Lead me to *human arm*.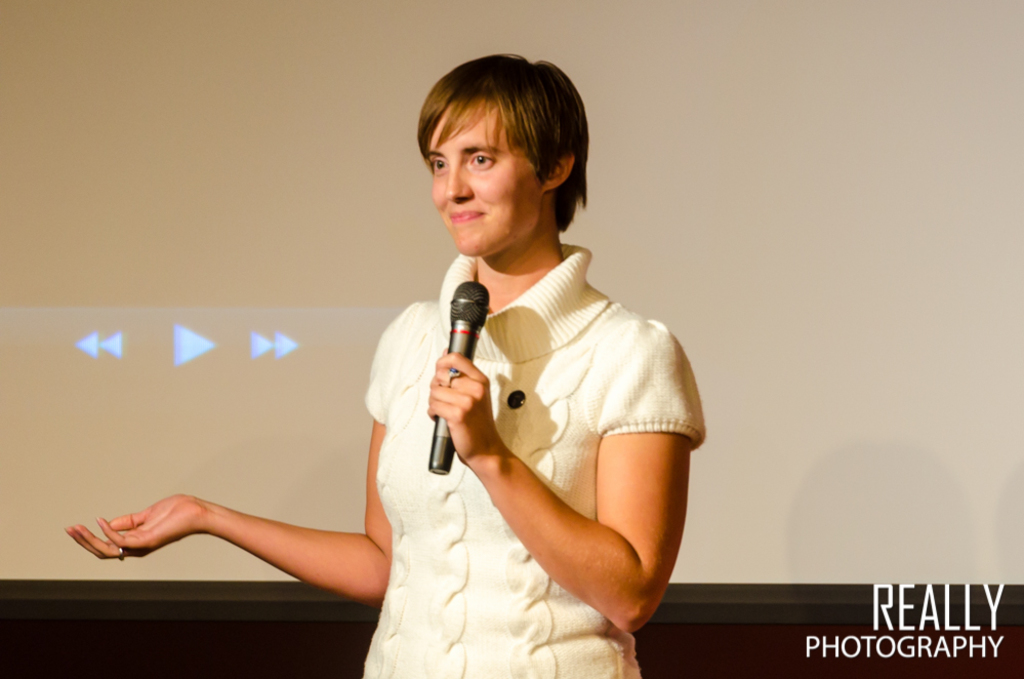
Lead to [left=53, top=375, right=413, bottom=608].
